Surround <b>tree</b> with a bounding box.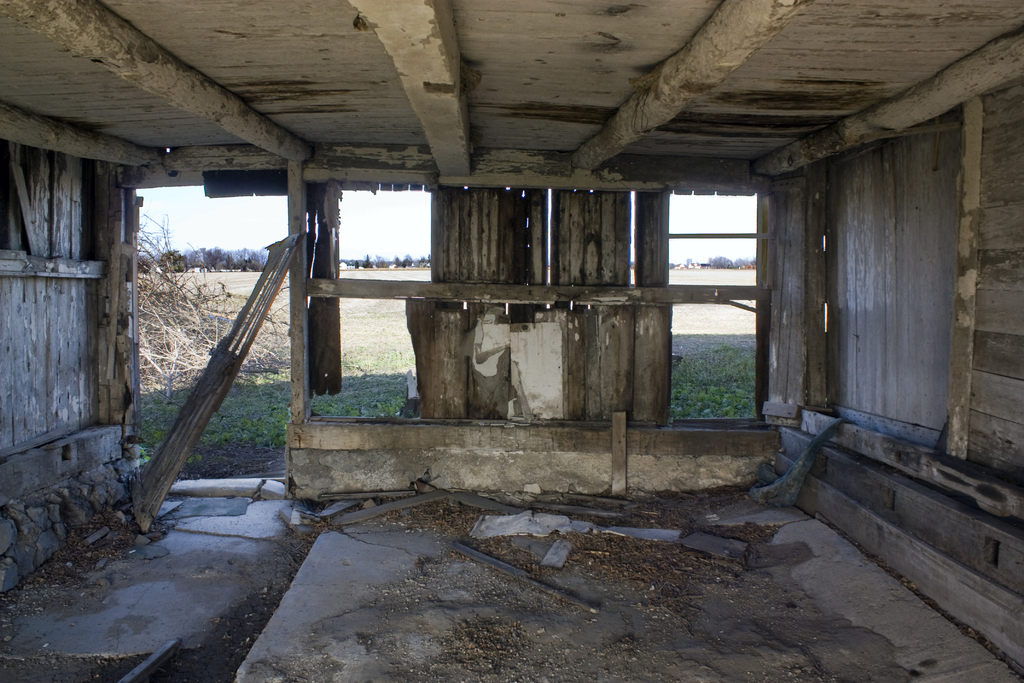
left=390, top=254, right=401, bottom=267.
